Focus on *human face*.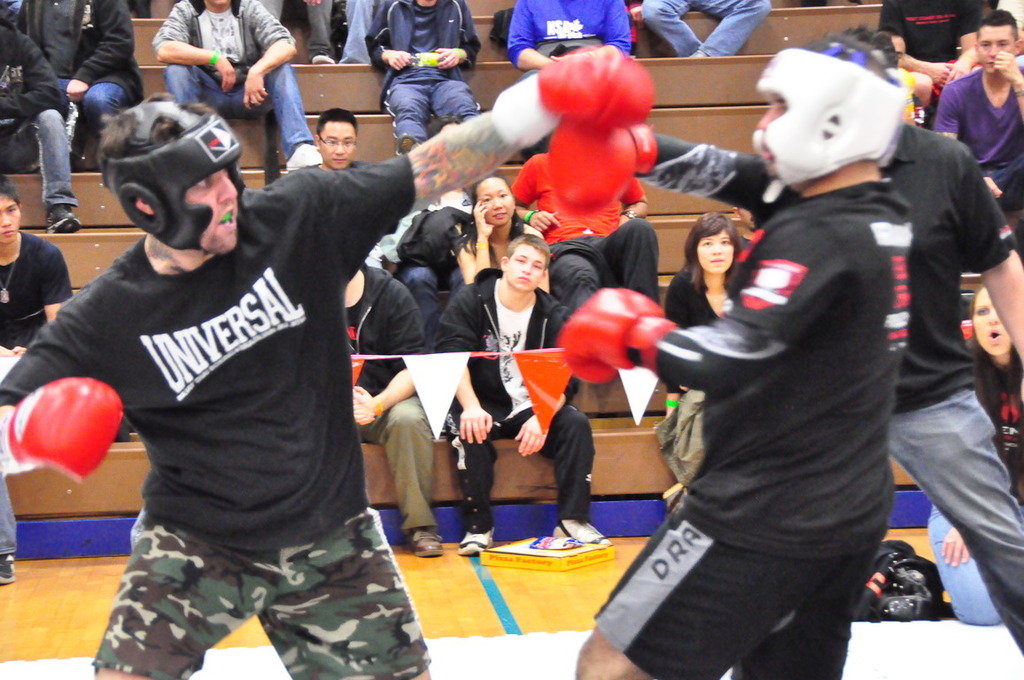
Focused at bbox(185, 166, 238, 257).
